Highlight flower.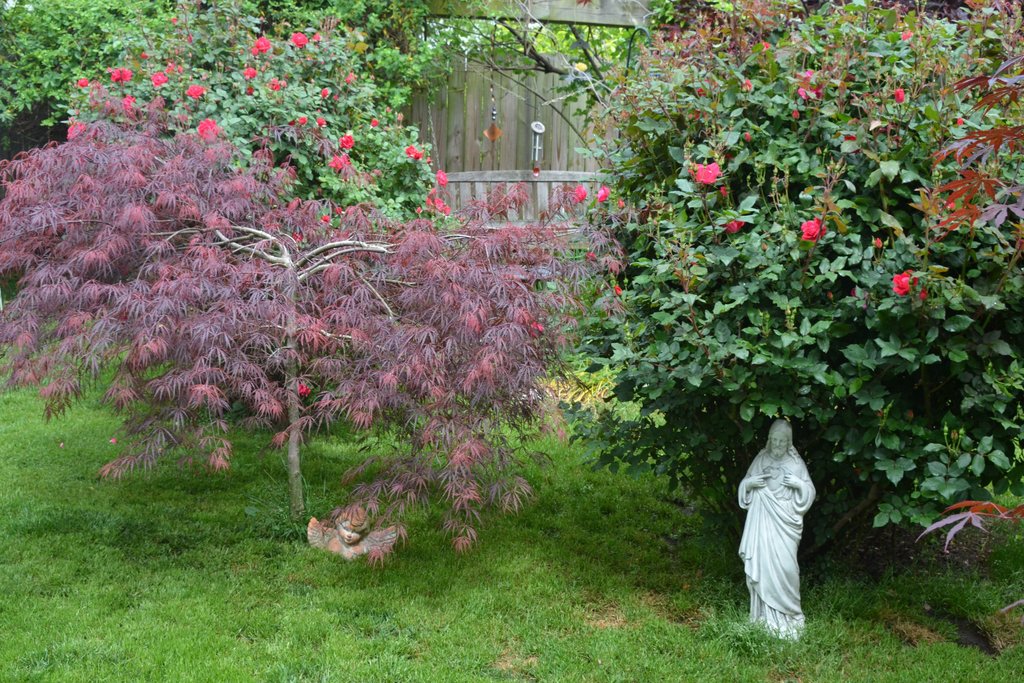
Highlighted region: BBox(170, 17, 177, 24).
